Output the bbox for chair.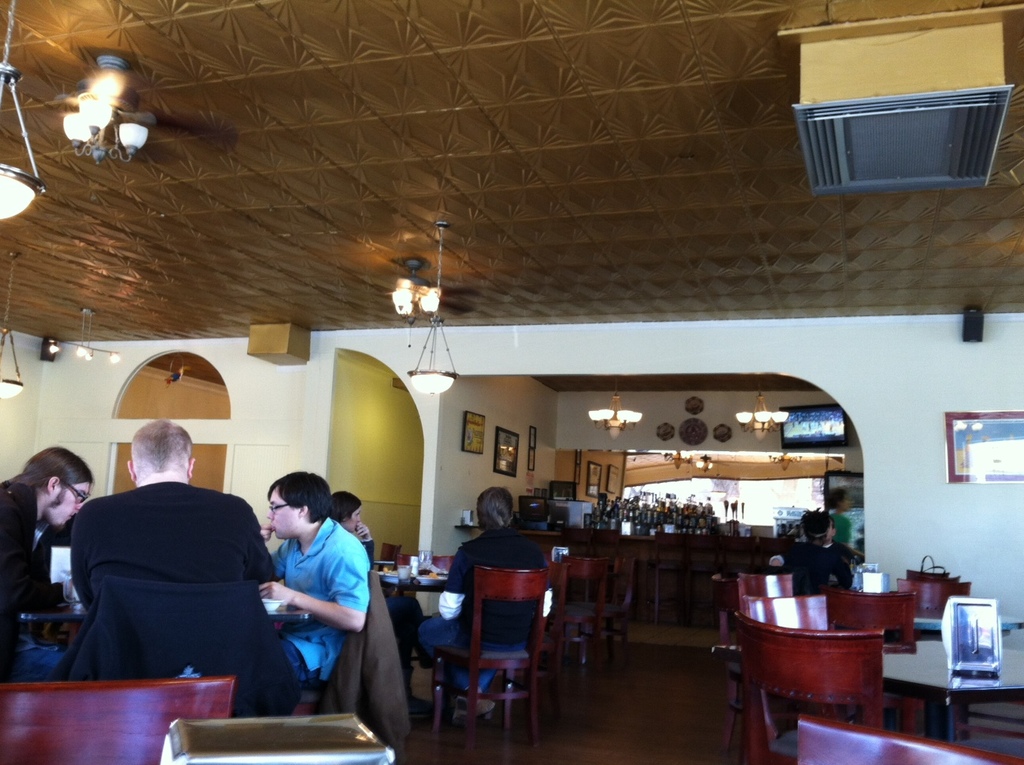
bbox(0, 673, 237, 764).
